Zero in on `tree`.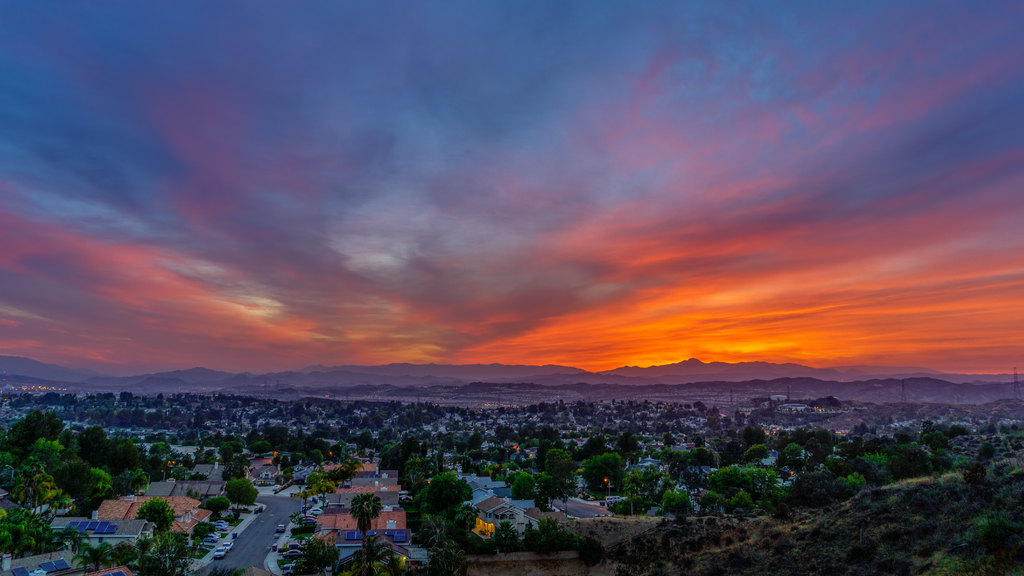
Zeroed in: BBox(253, 439, 273, 452).
